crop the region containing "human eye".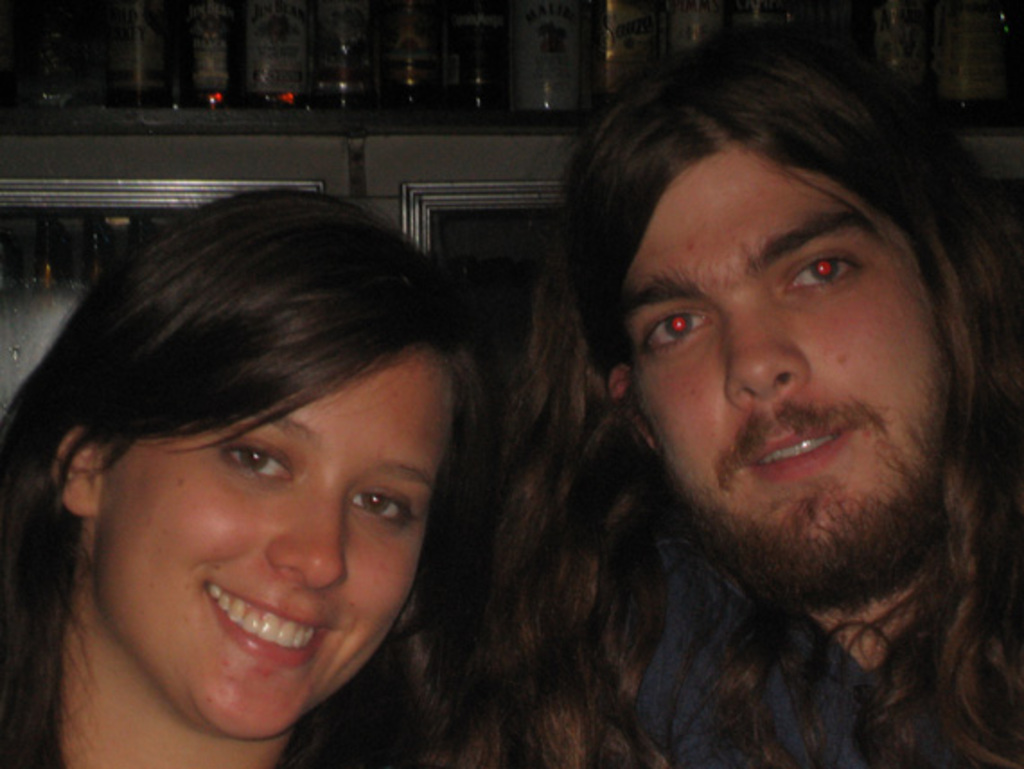
Crop region: [350, 491, 428, 525].
